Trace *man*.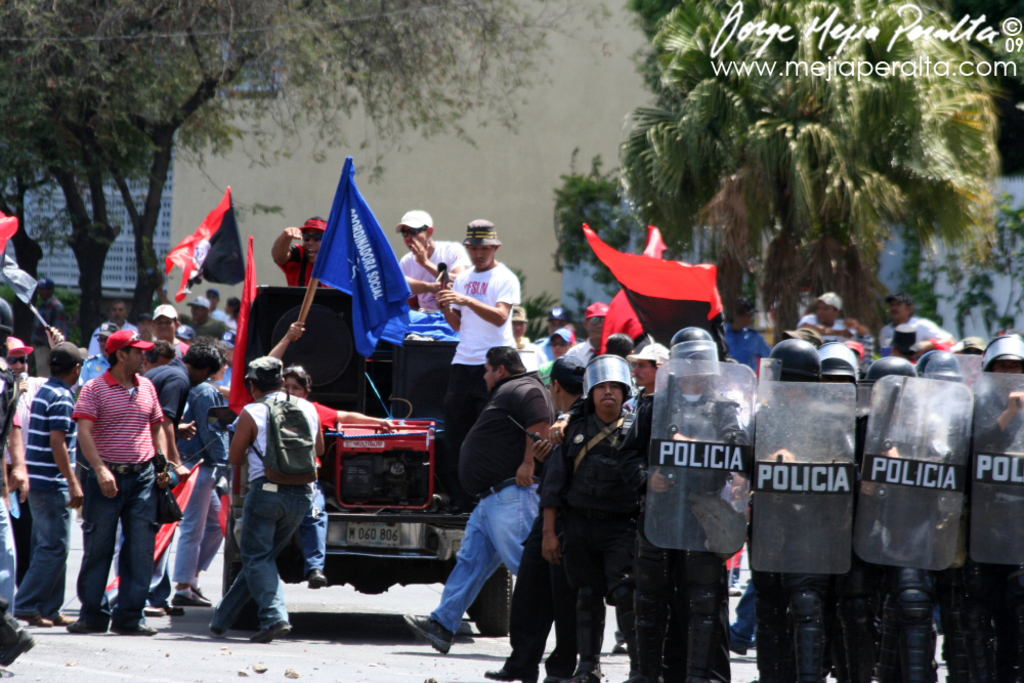
Traced to bbox=(72, 323, 114, 385).
